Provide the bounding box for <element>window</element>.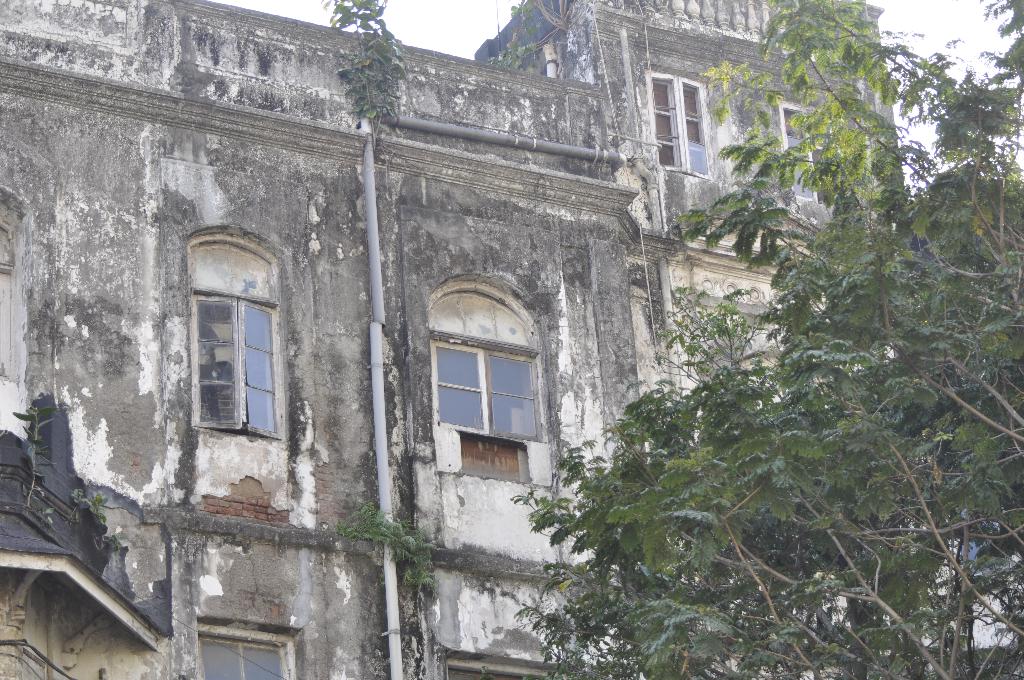
bbox=[654, 67, 710, 173].
